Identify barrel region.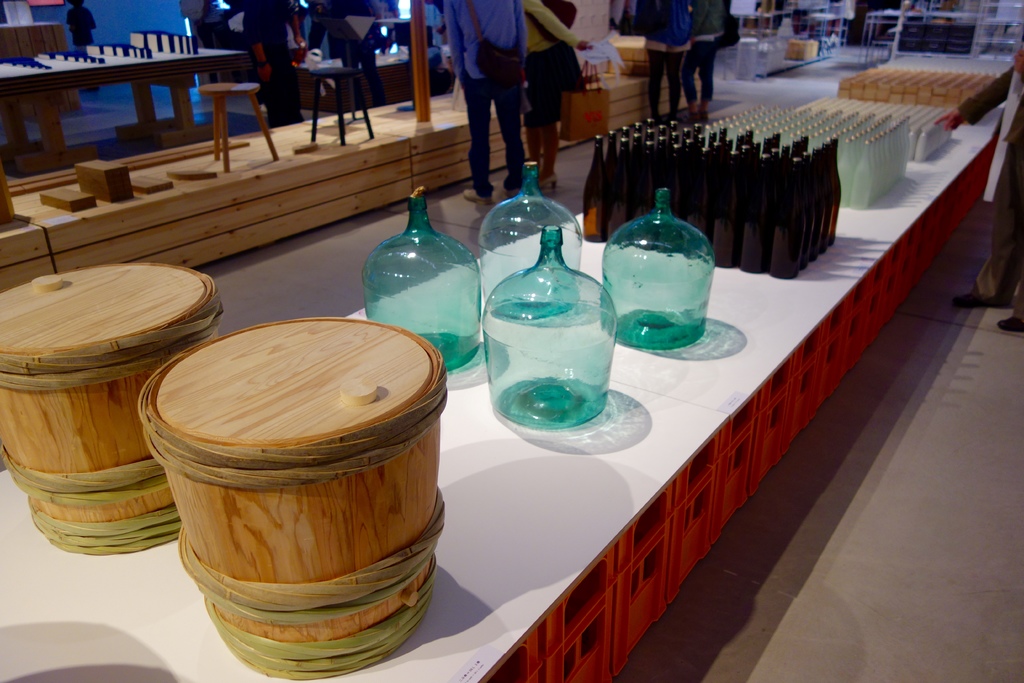
Region: select_region(133, 322, 455, 682).
